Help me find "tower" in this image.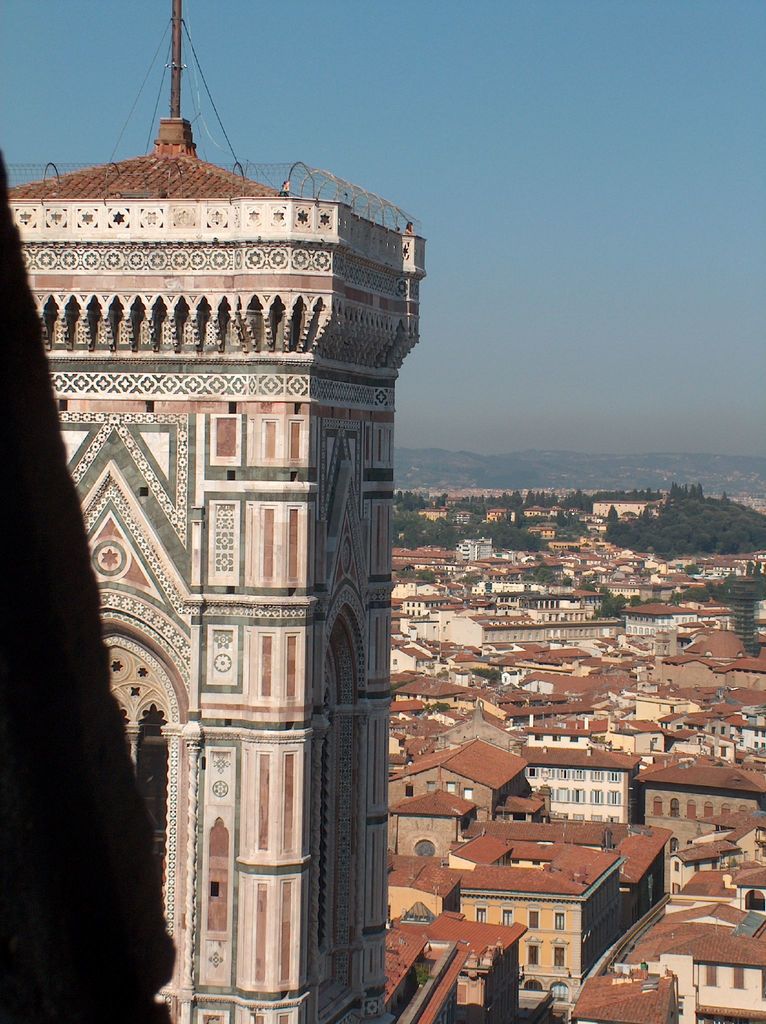
Found it: 13,60,442,1023.
